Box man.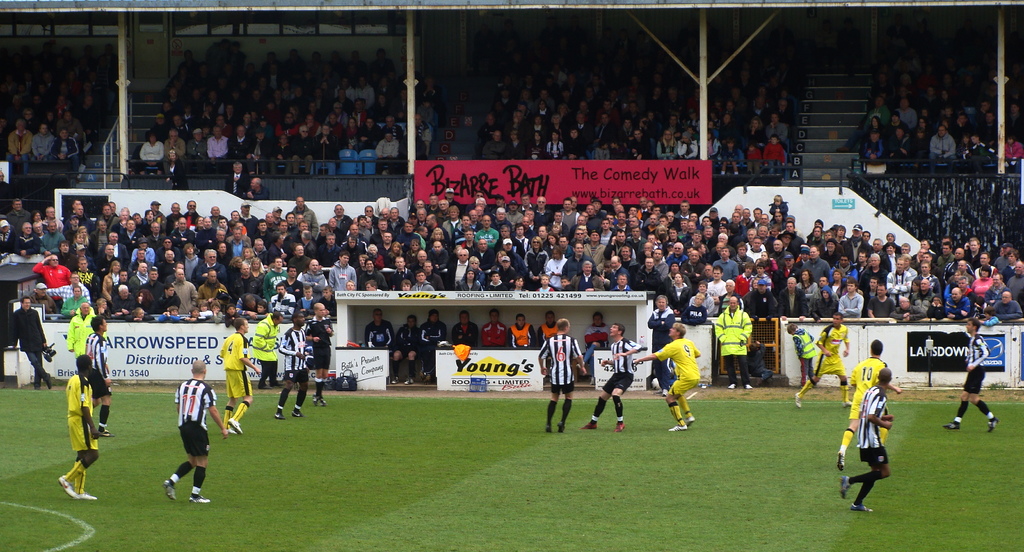
pyautogui.locateOnScreen(271, 312, 307, 419).
